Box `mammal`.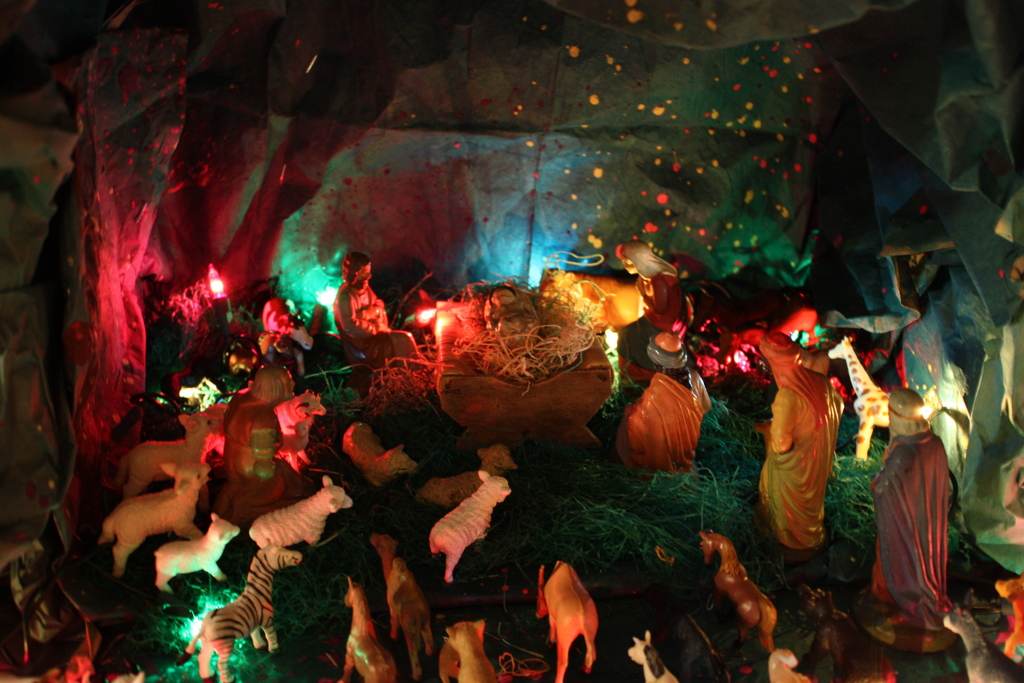
box(623, 630, 676, 682).
